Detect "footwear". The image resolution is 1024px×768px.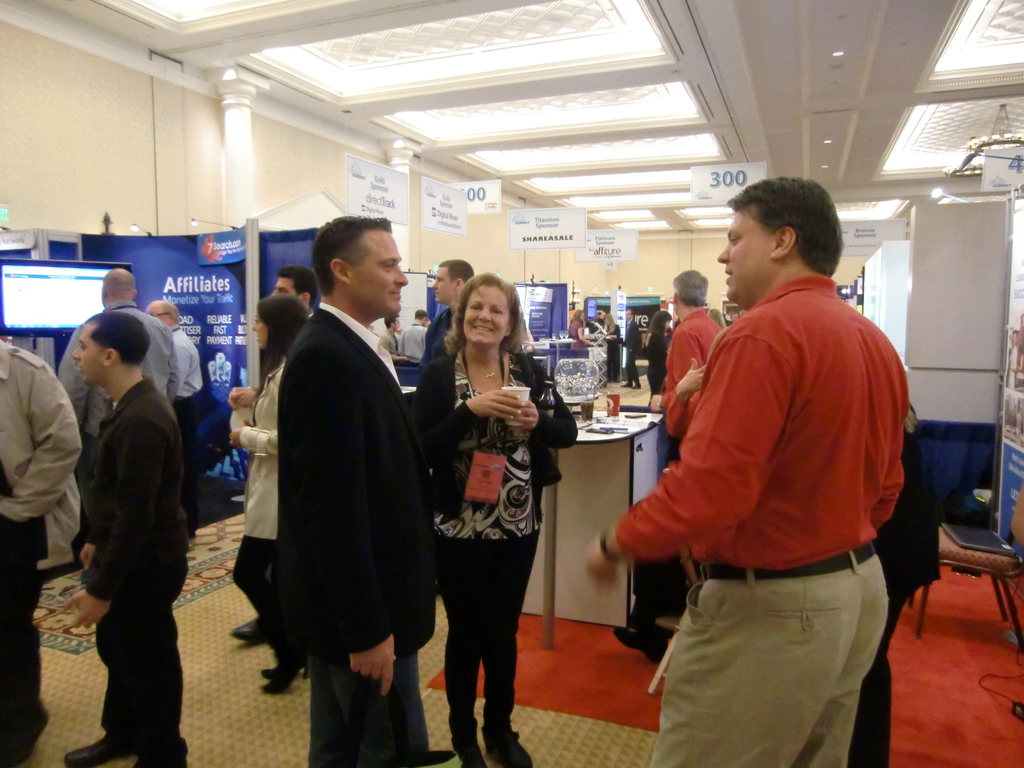
[left=230, top=613, right=263, bottom=641].
